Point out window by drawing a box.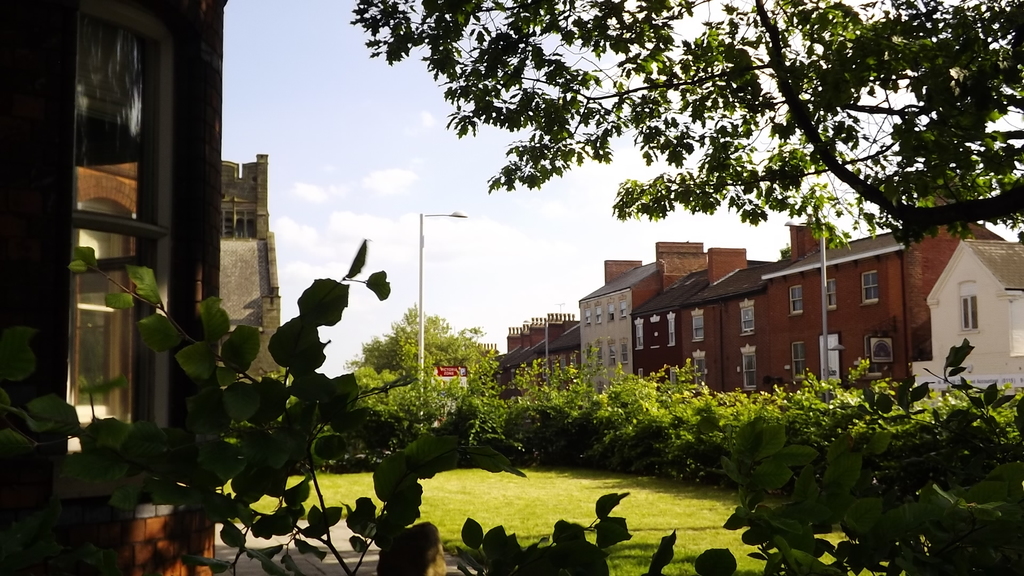
crop(814, 276, 836, 302).
